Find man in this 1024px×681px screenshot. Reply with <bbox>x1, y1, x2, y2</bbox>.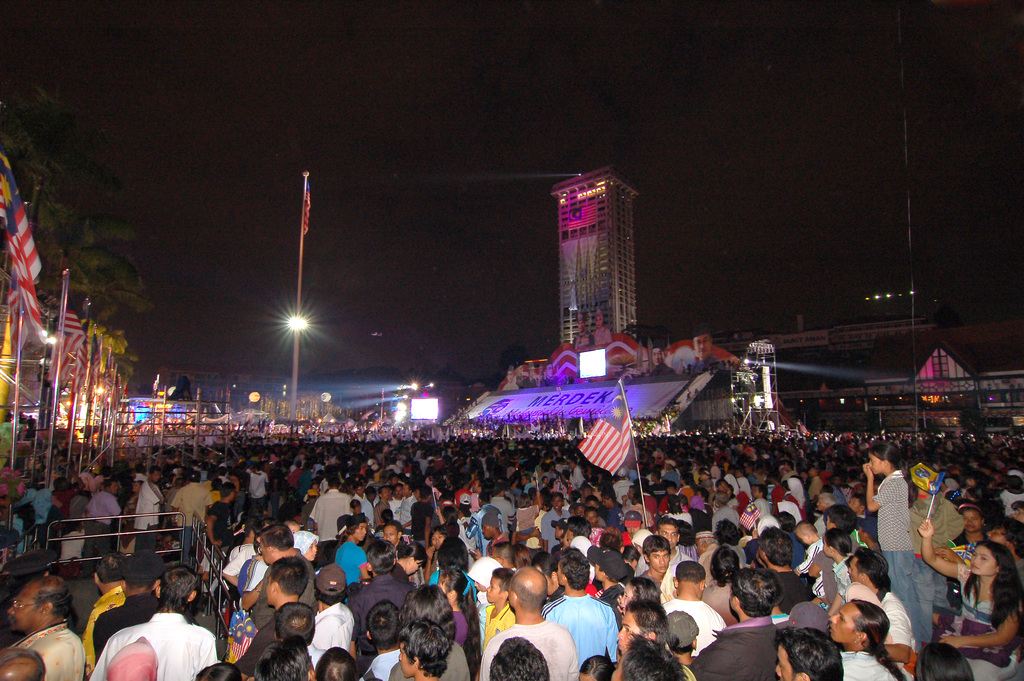
<bbox>305, 475, 350, 558</bbox>.
